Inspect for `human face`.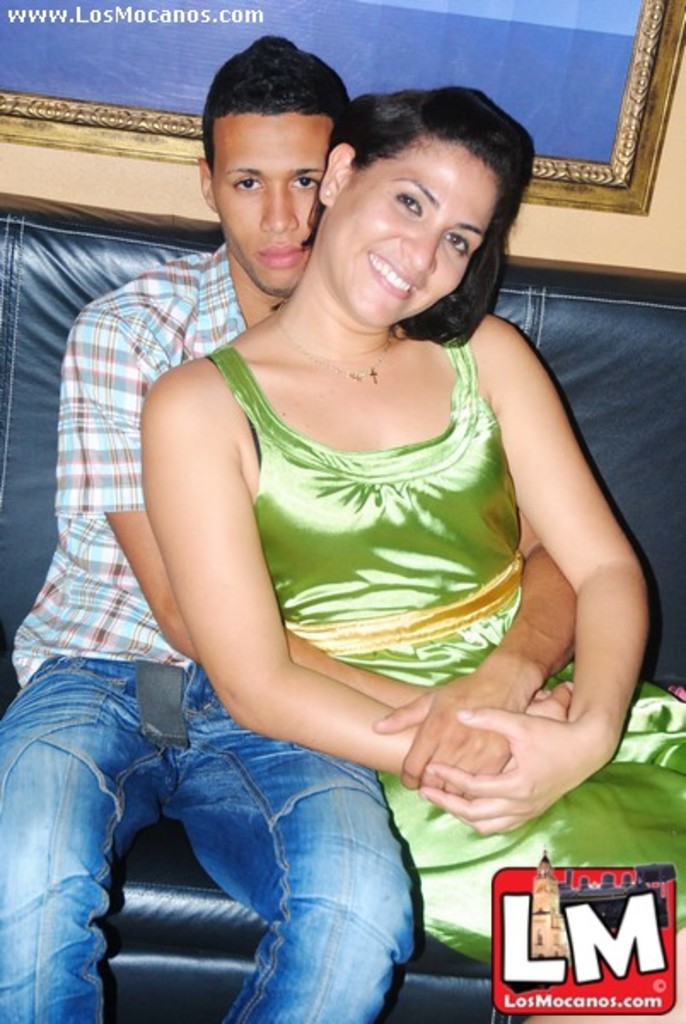
Inspection: (326, 126, 503, 326).
